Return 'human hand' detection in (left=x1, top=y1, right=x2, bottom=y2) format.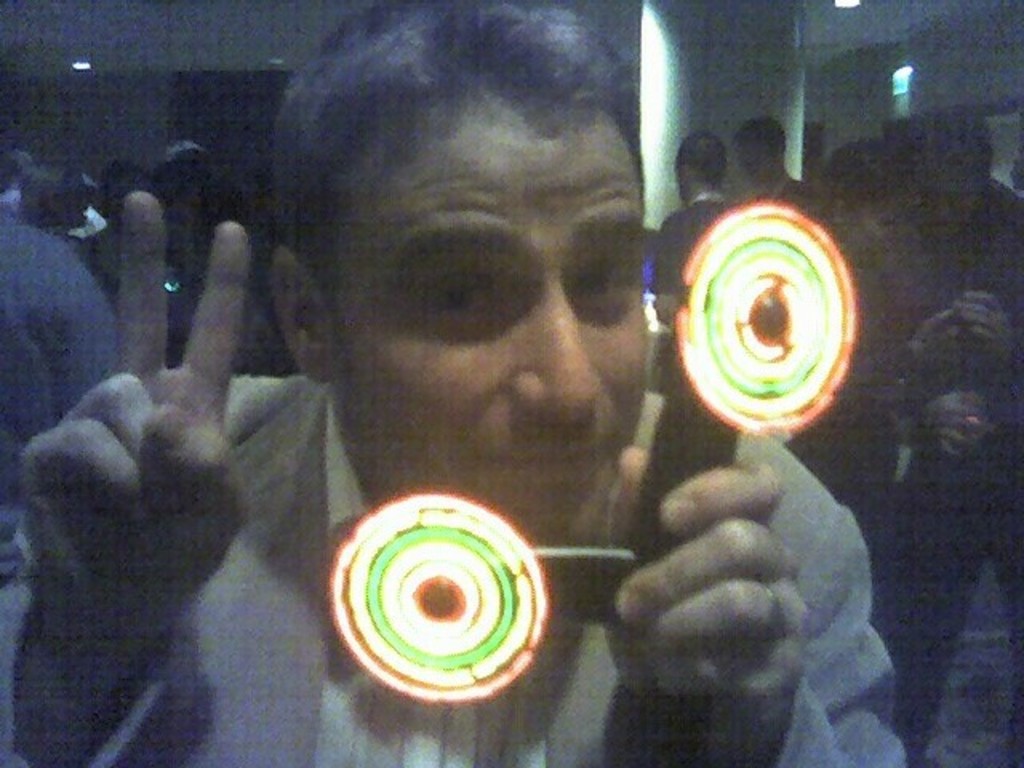
(left=918, top=386, right=992, bottom=458).
